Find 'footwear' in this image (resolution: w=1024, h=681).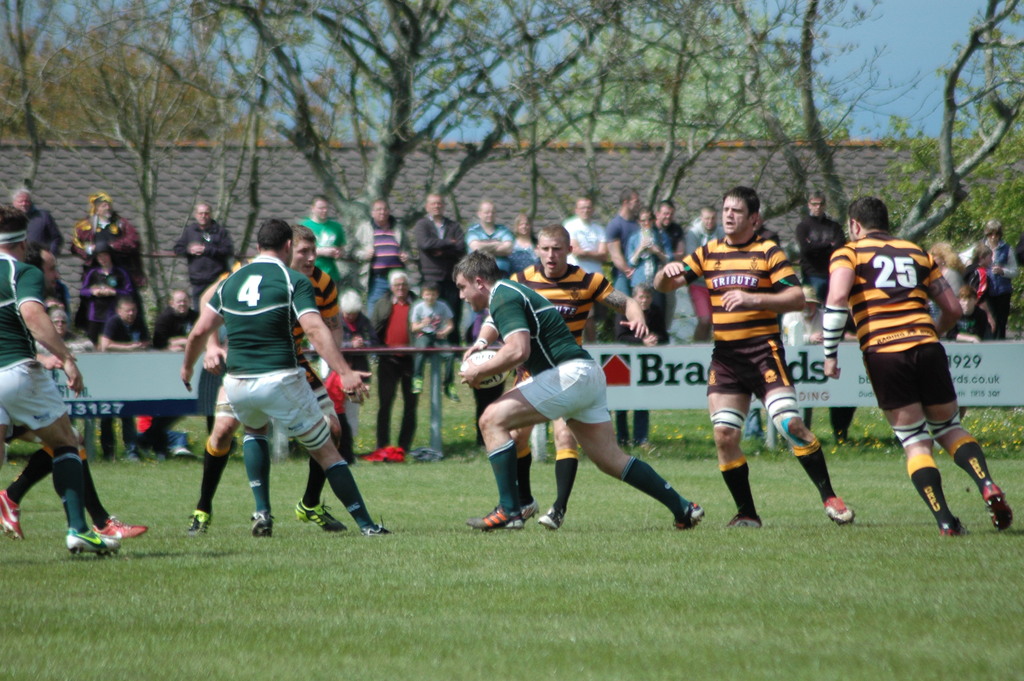
left=726, top=506, right=764, bottom=527.
